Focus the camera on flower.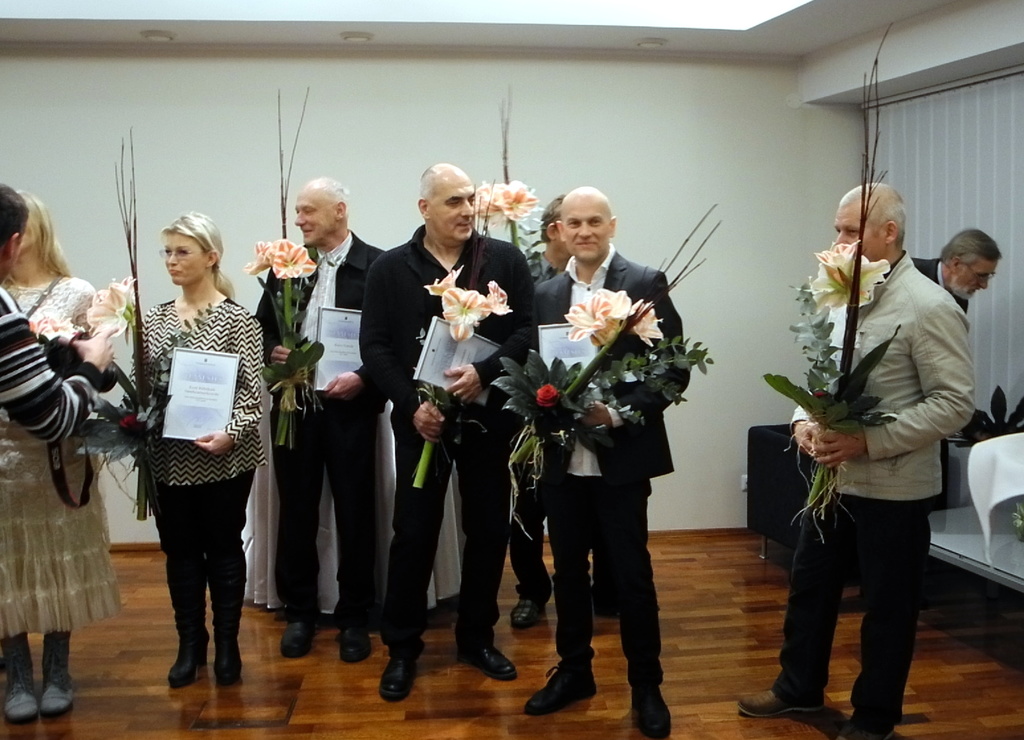
Focus region: <box>80,278,132,339</box>.
